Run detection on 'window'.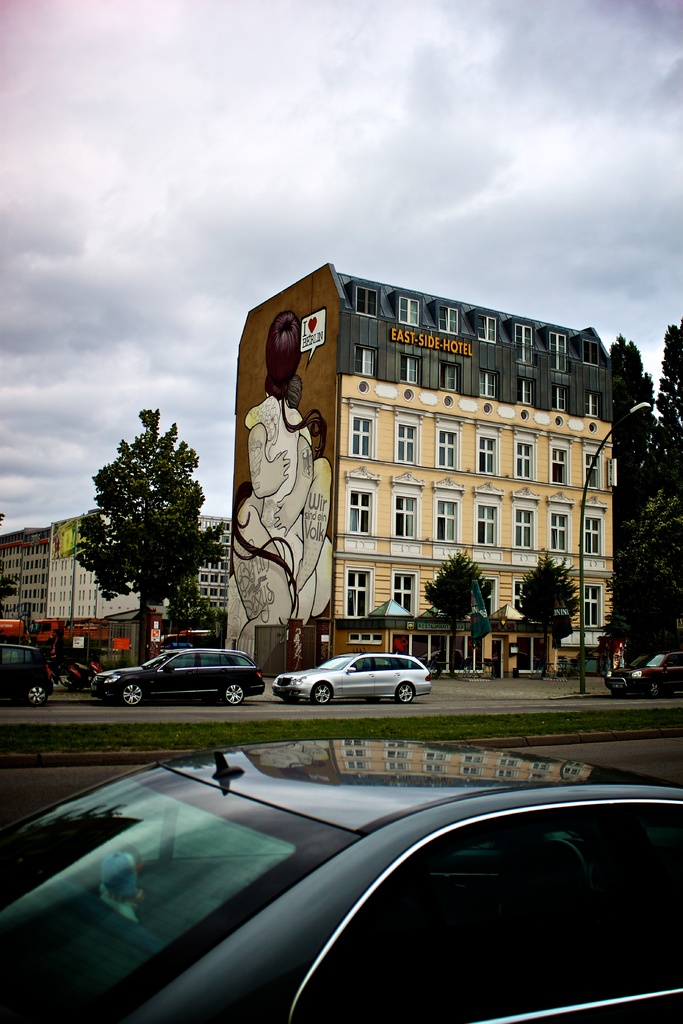
Result: 513:431:535:480.
